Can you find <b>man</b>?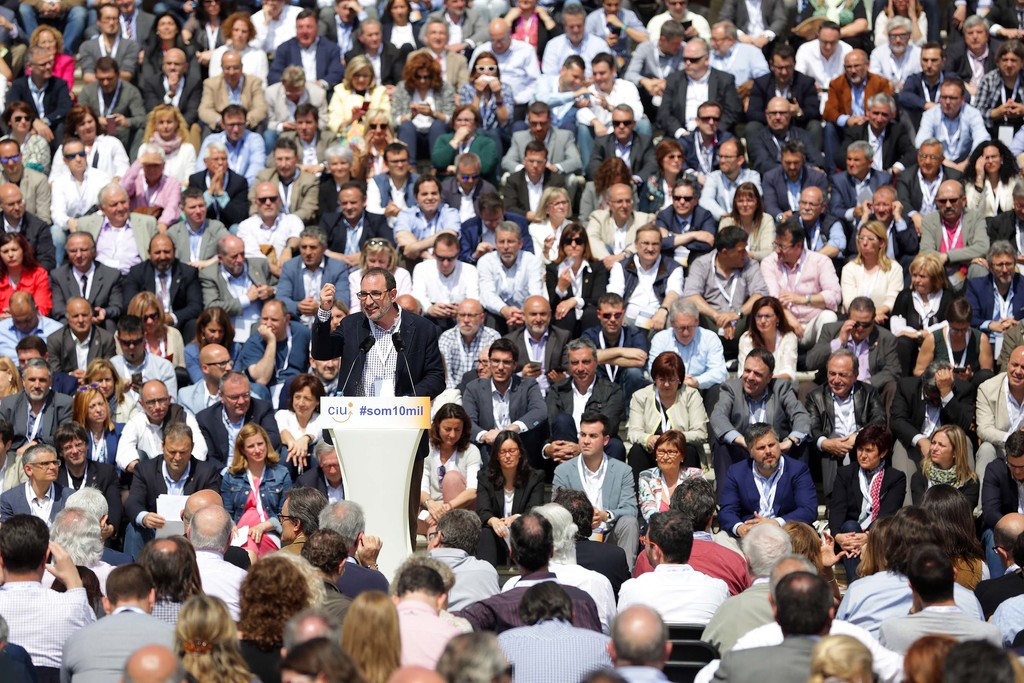
Yes, bounding box: 199 106 264 178.
